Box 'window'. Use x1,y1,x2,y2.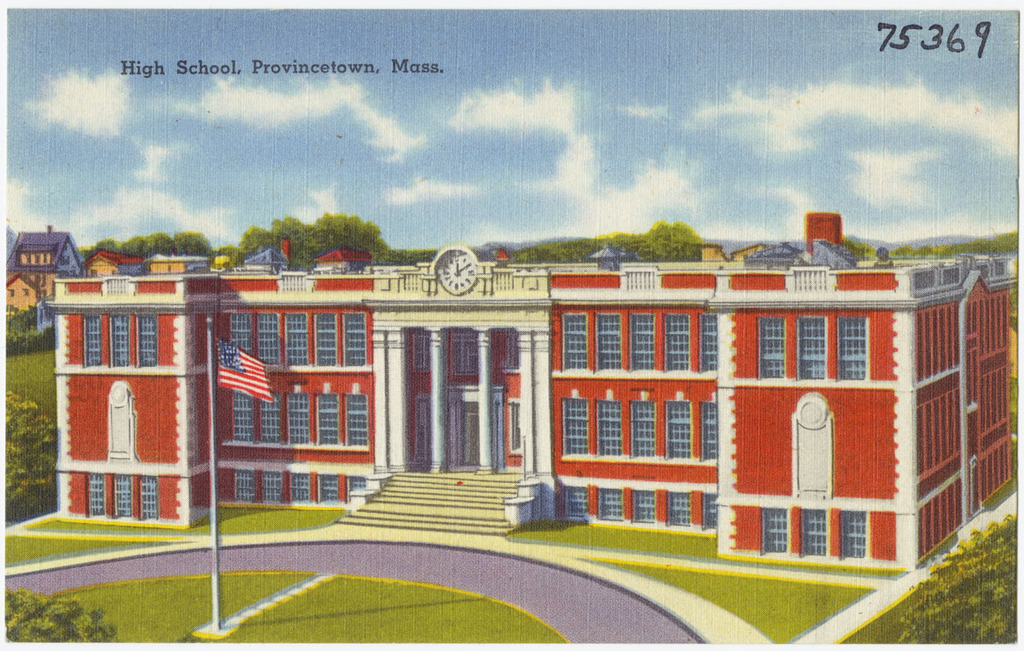
286,313,311,368.
